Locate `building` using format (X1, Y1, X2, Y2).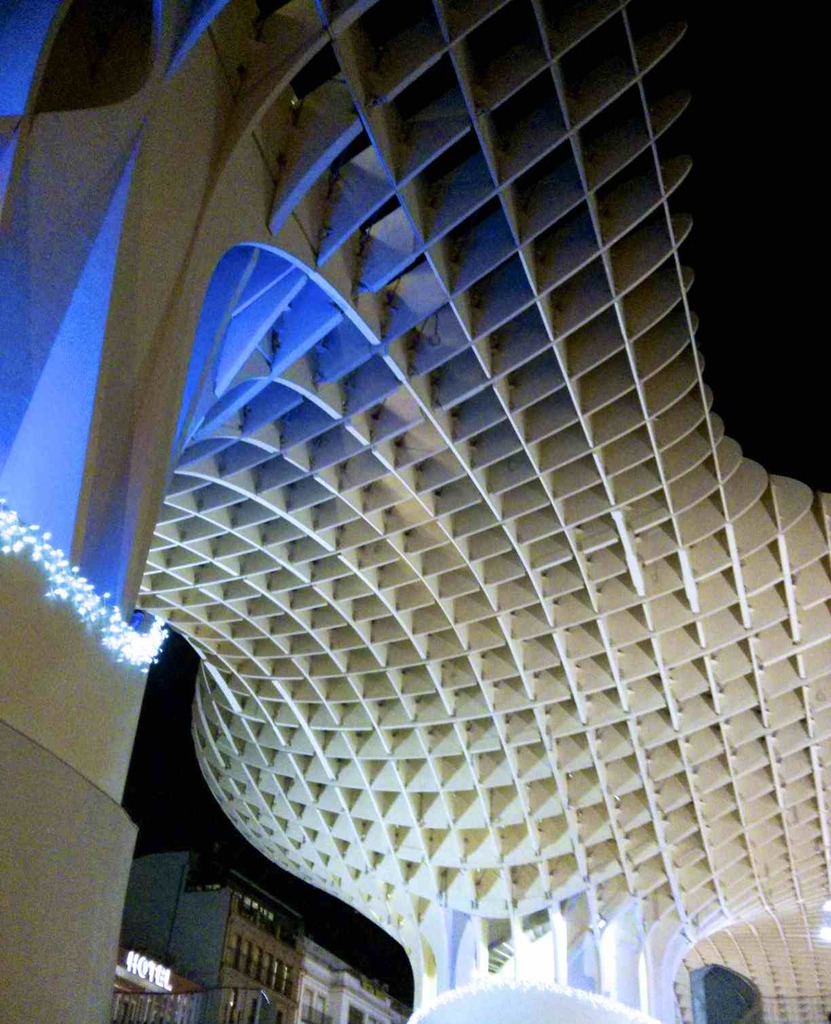
(299, 932, 404, 1023).
